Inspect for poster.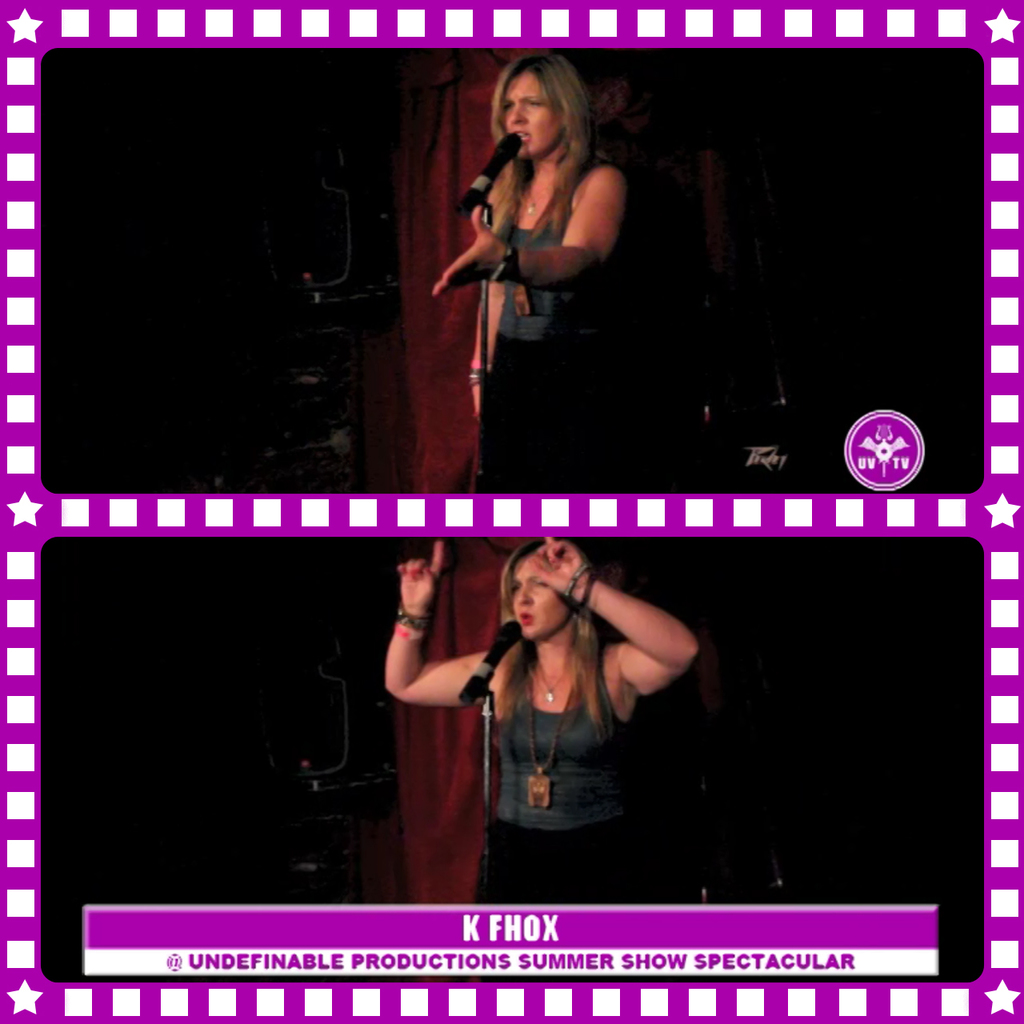
Inspection: {"left": 45, "top": 538, "right": 986, "bottom": 989}.
